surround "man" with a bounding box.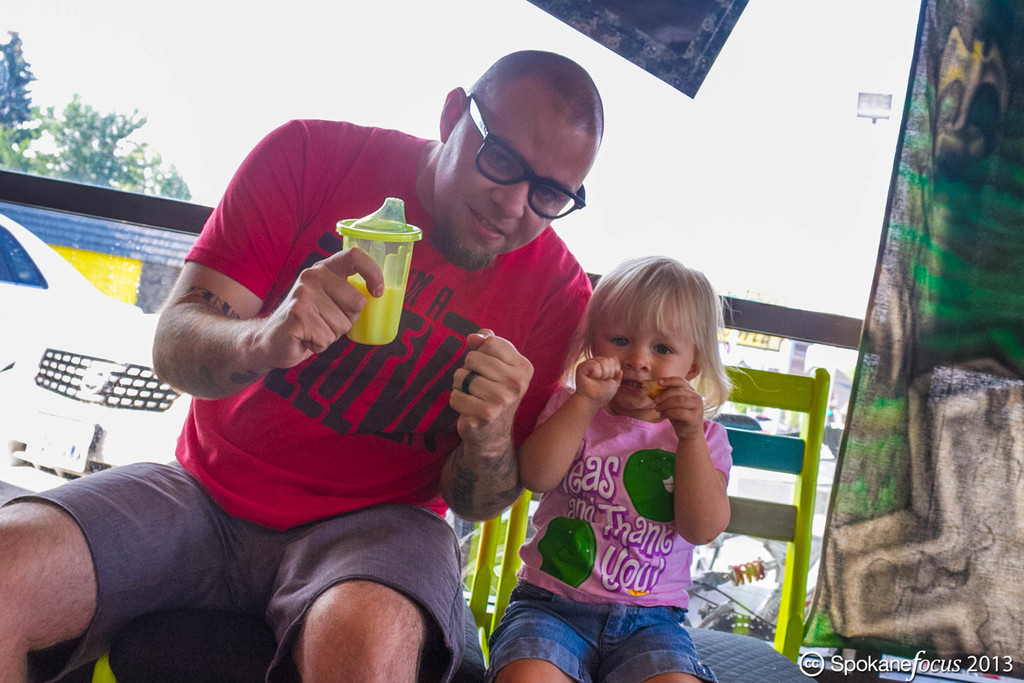
region(105, 70, 665, 678).
